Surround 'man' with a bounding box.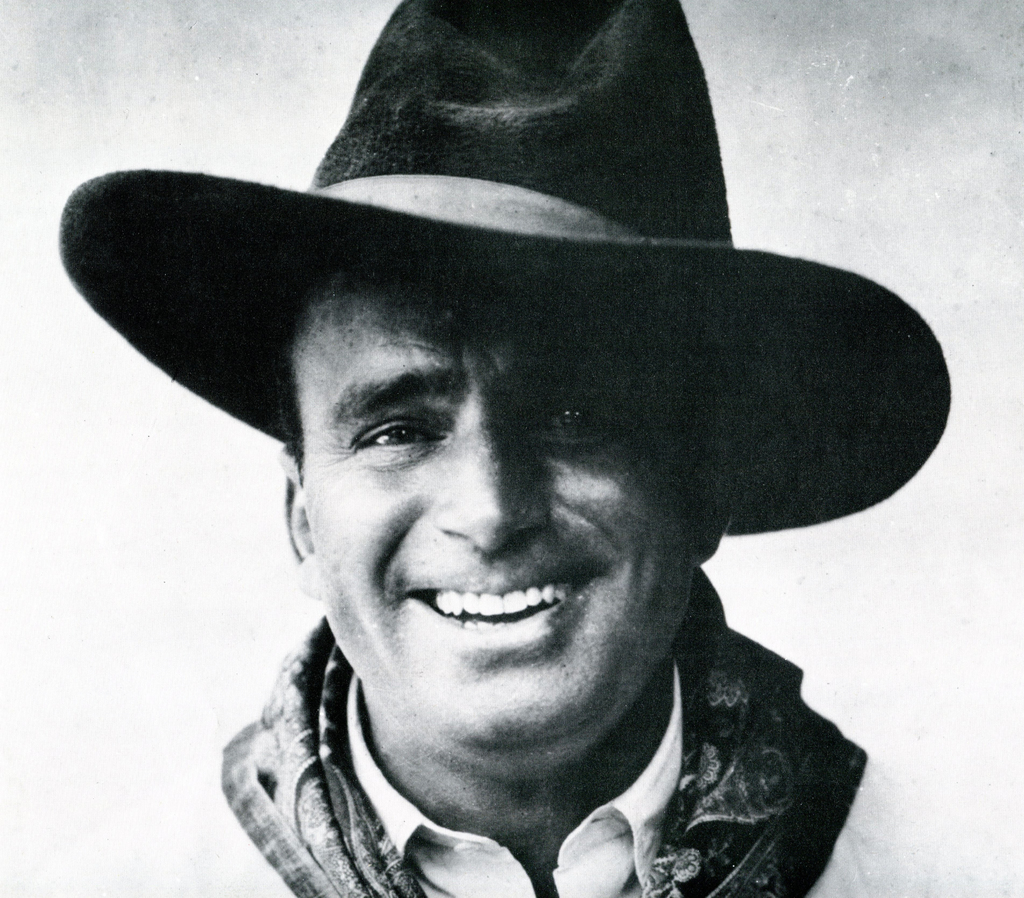
detection(42, 90, 1004, 897).
